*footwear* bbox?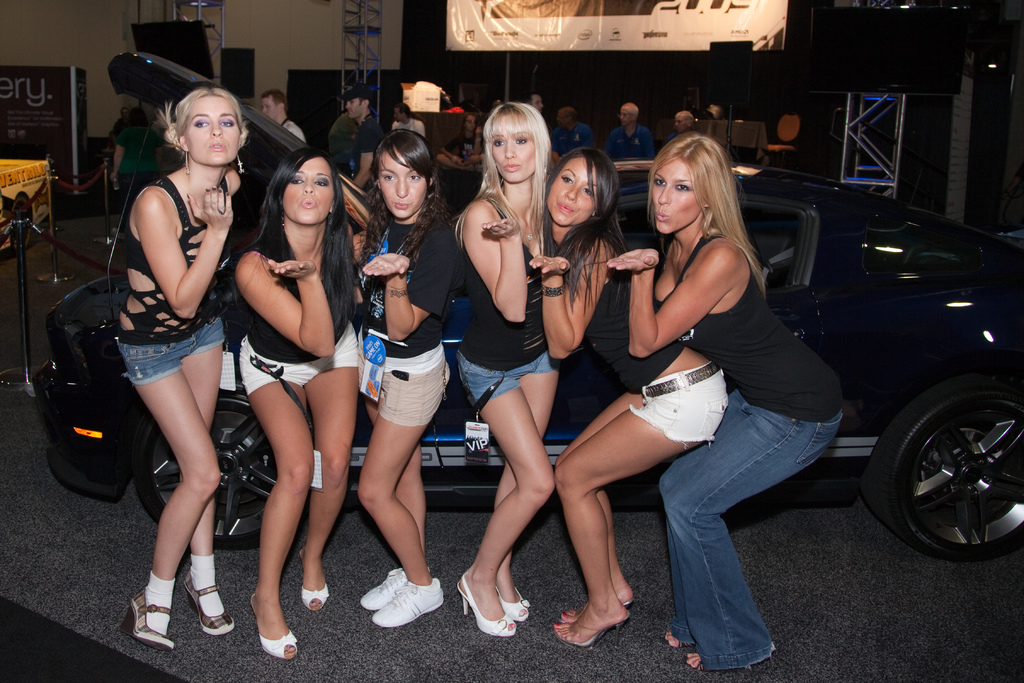
[557,614,630,657]
